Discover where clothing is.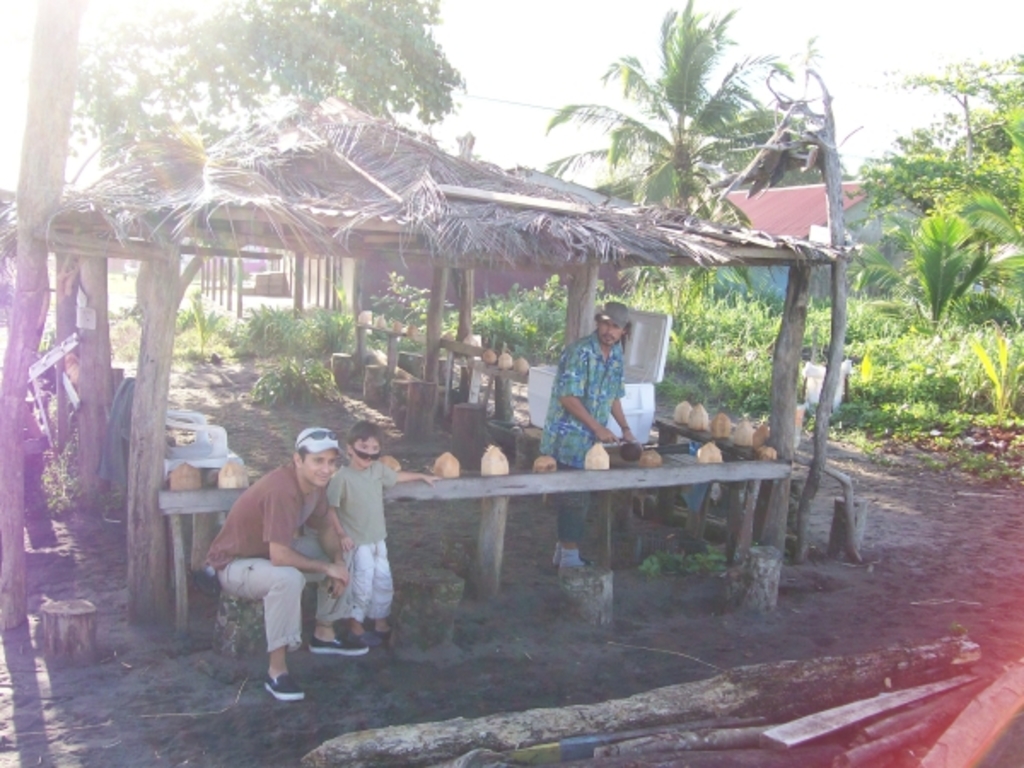
Discovered at {"left": 321, "top": 452, "right": 393, "bottom": 623}.
